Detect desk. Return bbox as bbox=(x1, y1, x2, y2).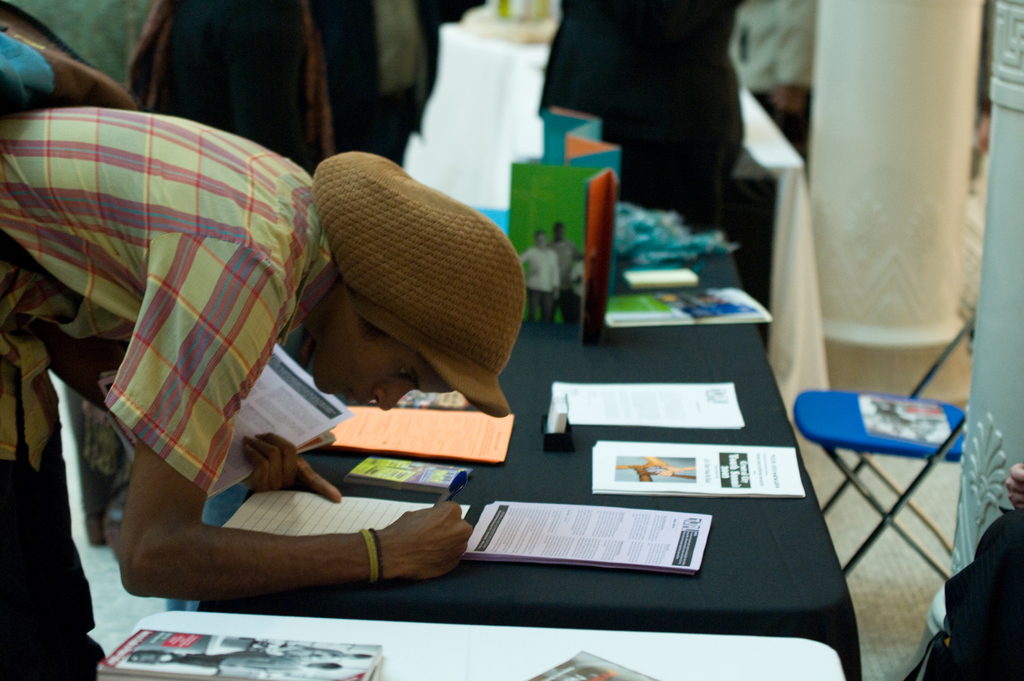
bbox=(195, 244, 858, 676).
